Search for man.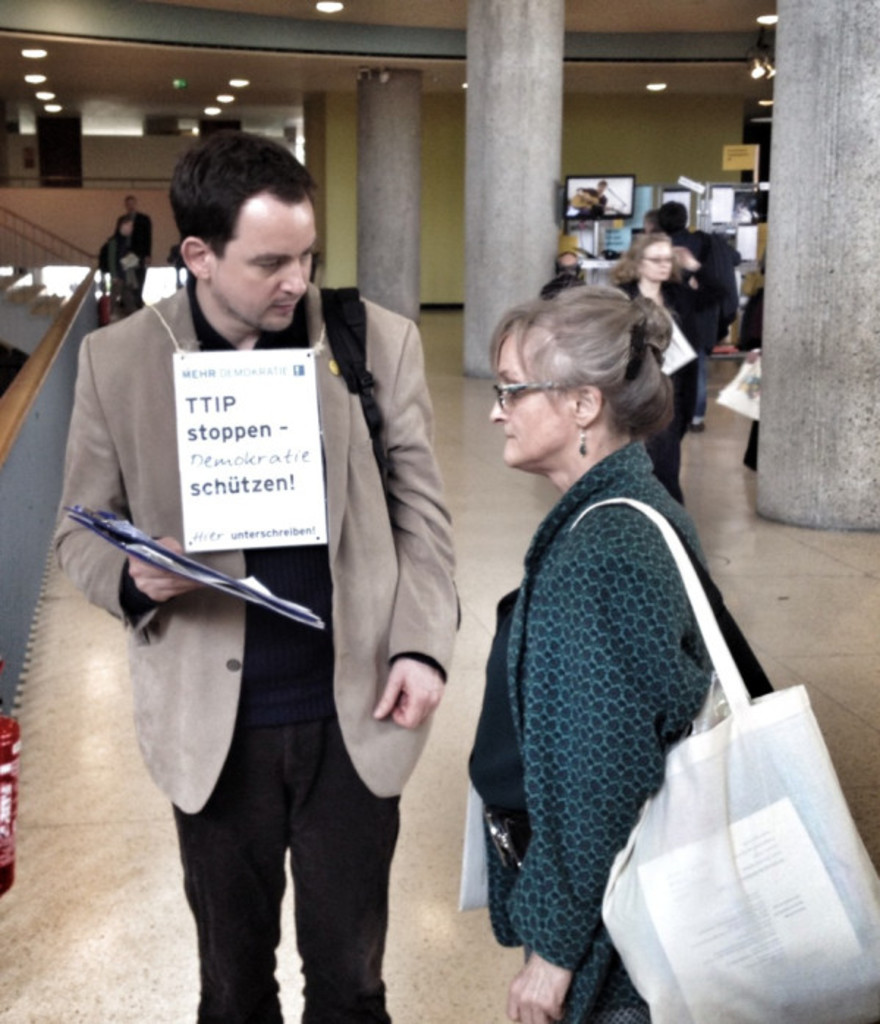
Found at (50,126,471,989).
